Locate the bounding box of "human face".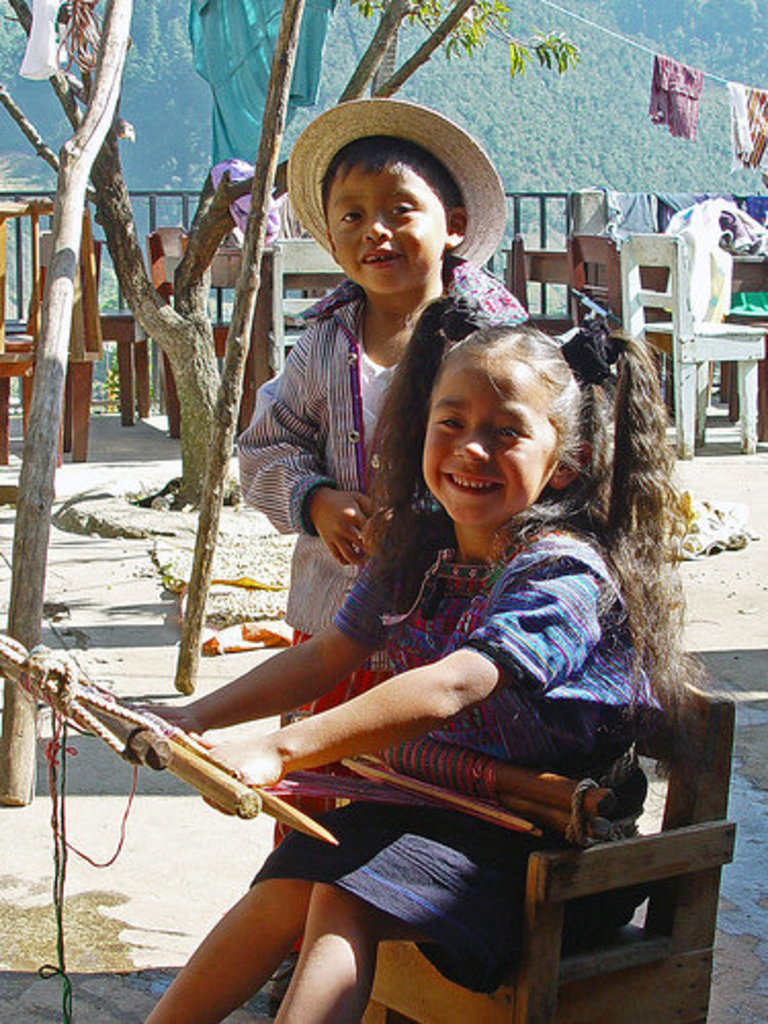
Bounding box: pyautogui.locateOnScreen(328, 162, 451, 293).
